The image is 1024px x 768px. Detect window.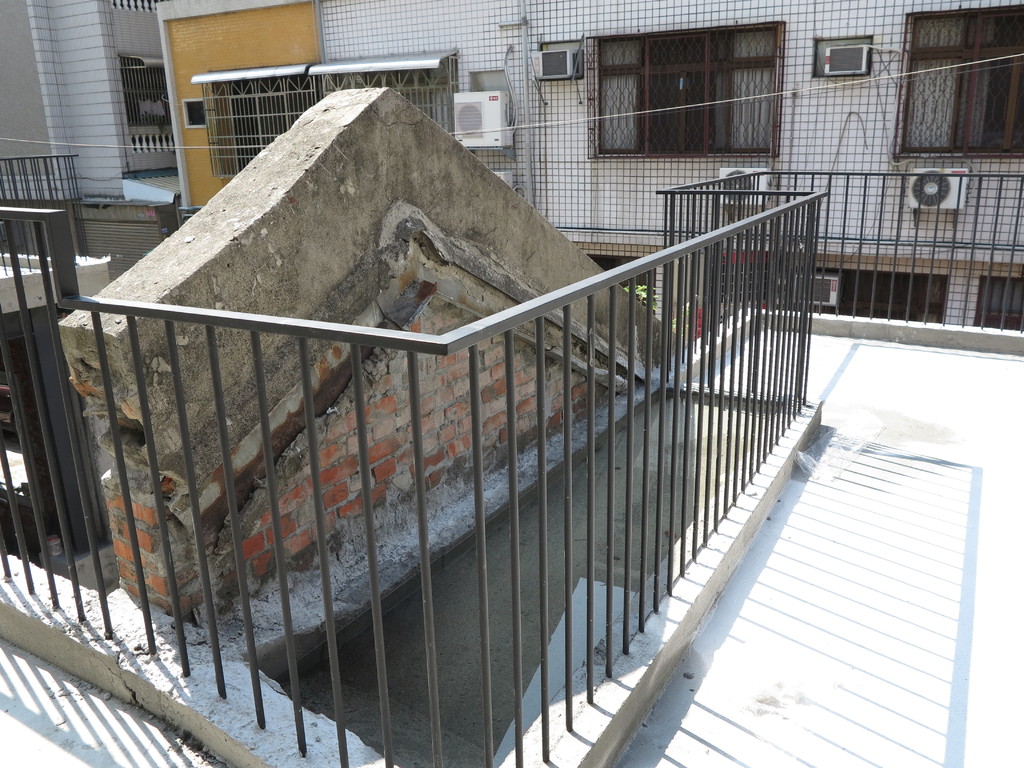
Detection: [890, 8, 1023, 148].
